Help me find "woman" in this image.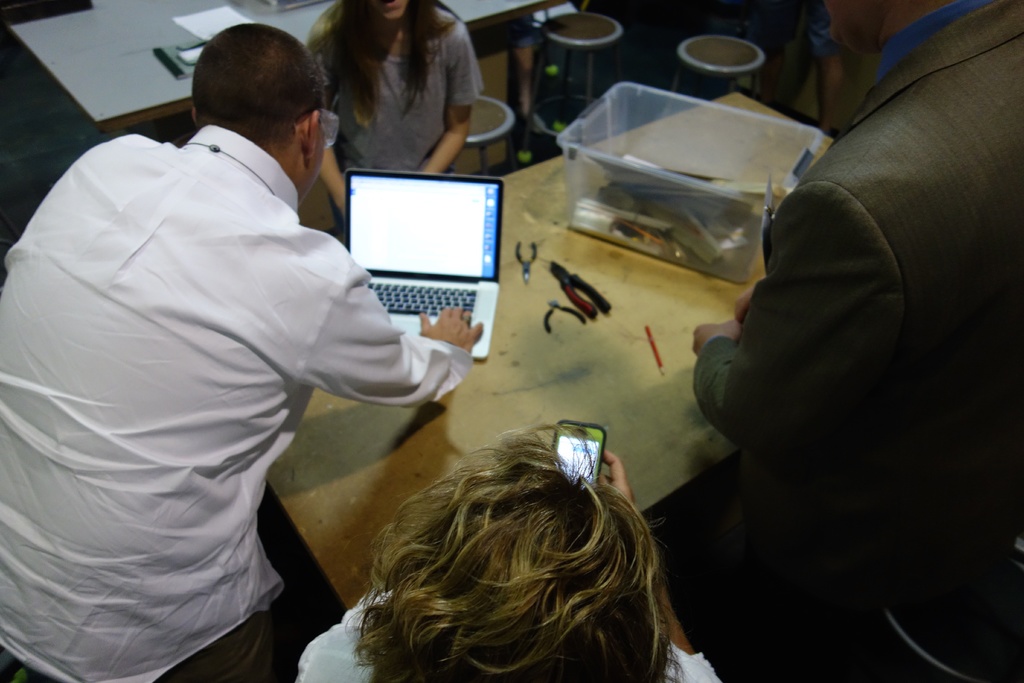
Found it: detection(300, 0, 488, 224).
